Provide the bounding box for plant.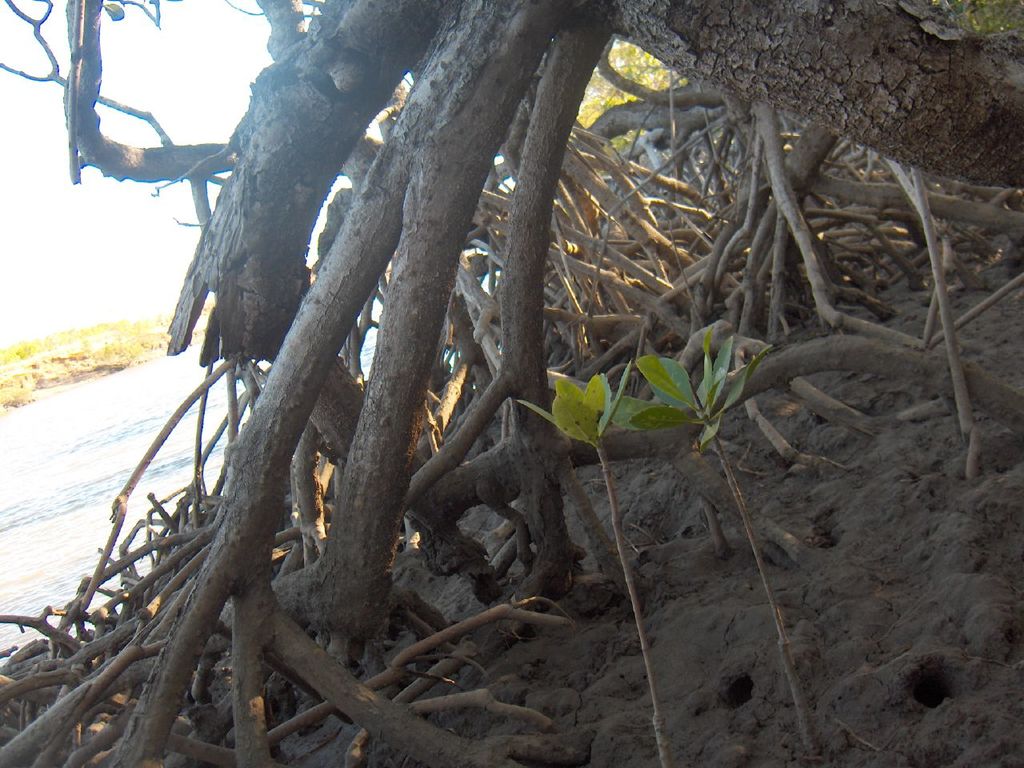
rect(637, 320, 818, 760).
